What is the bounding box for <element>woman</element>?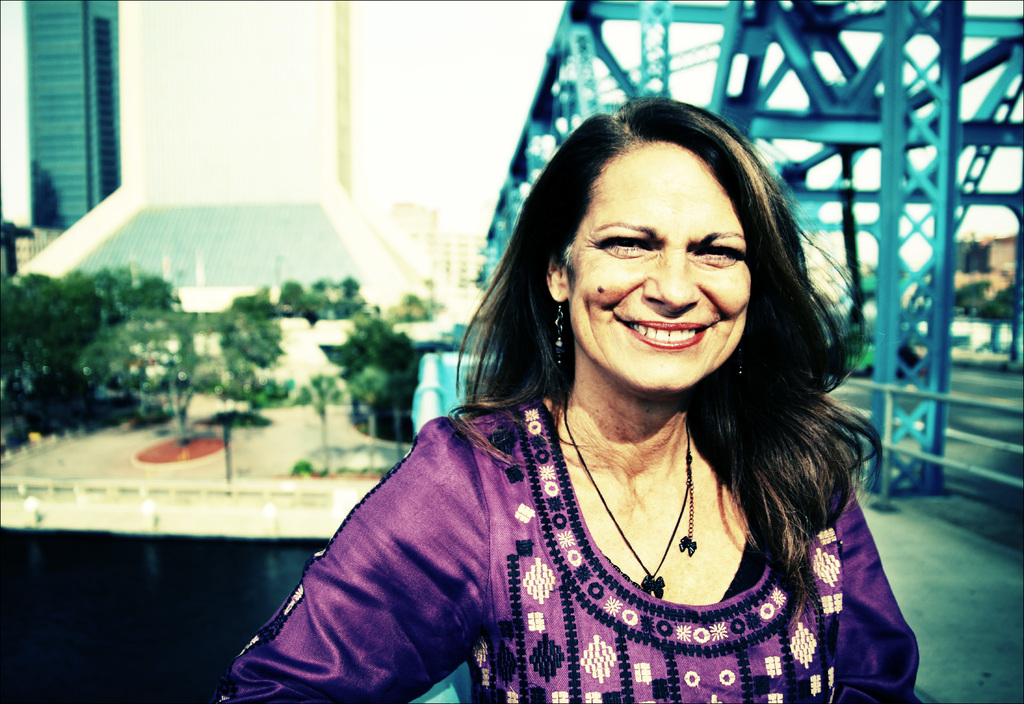
region(261, 122, 970, 703).
